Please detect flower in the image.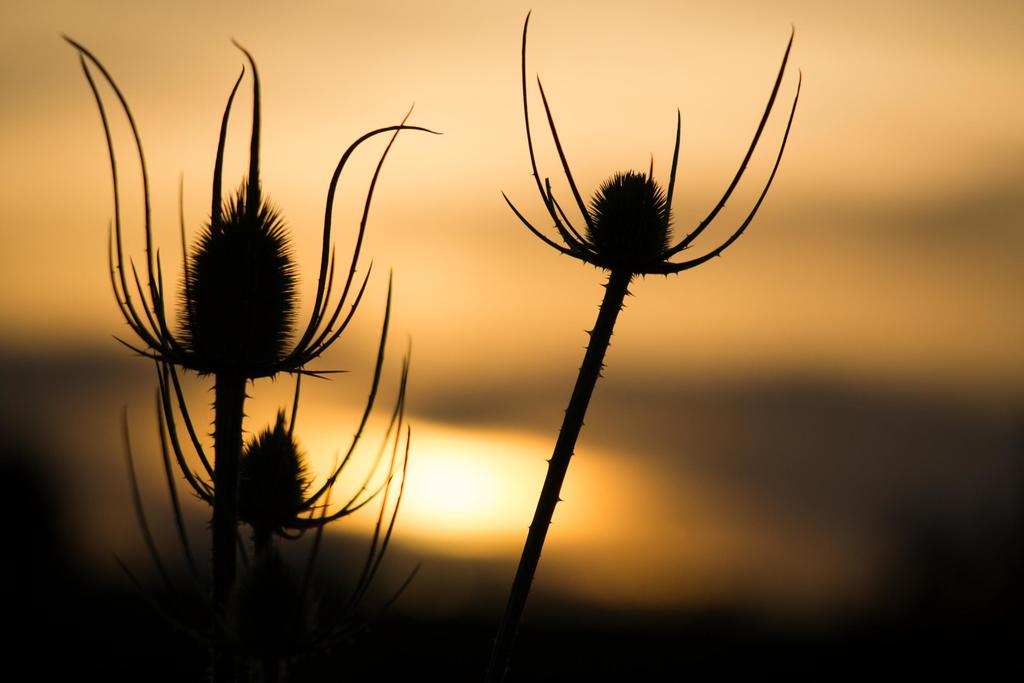
{"x1": 163, "y1": 363, "x2": 417, "y2": 546}.
